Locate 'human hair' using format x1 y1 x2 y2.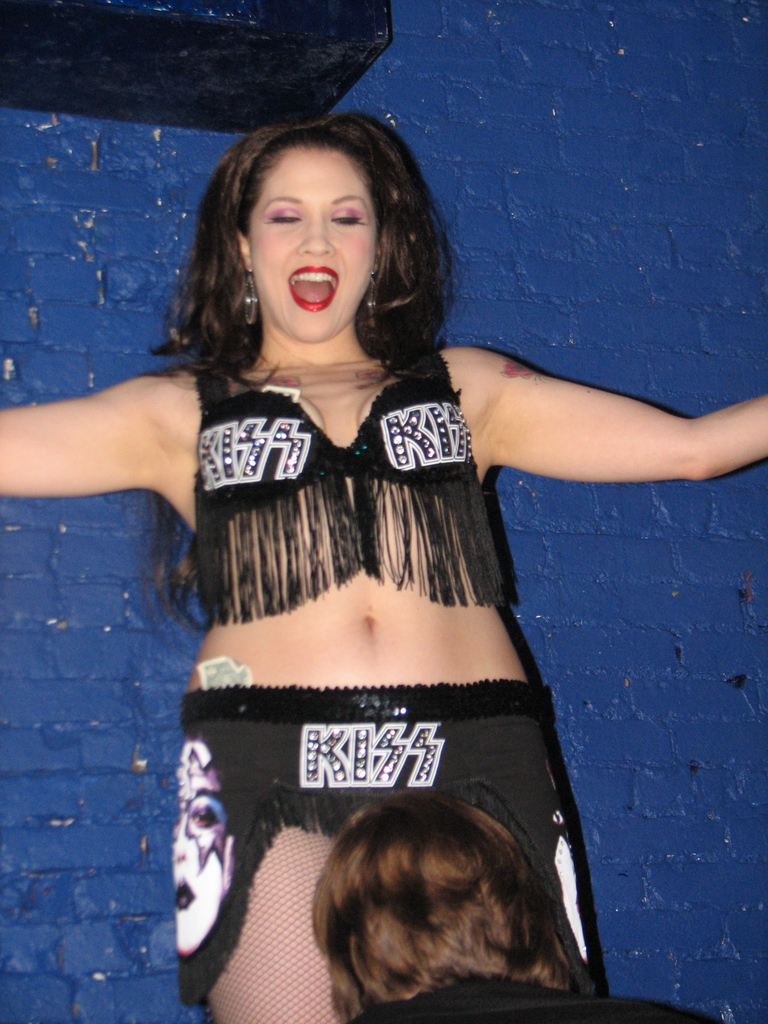
272 811 614 1014.
